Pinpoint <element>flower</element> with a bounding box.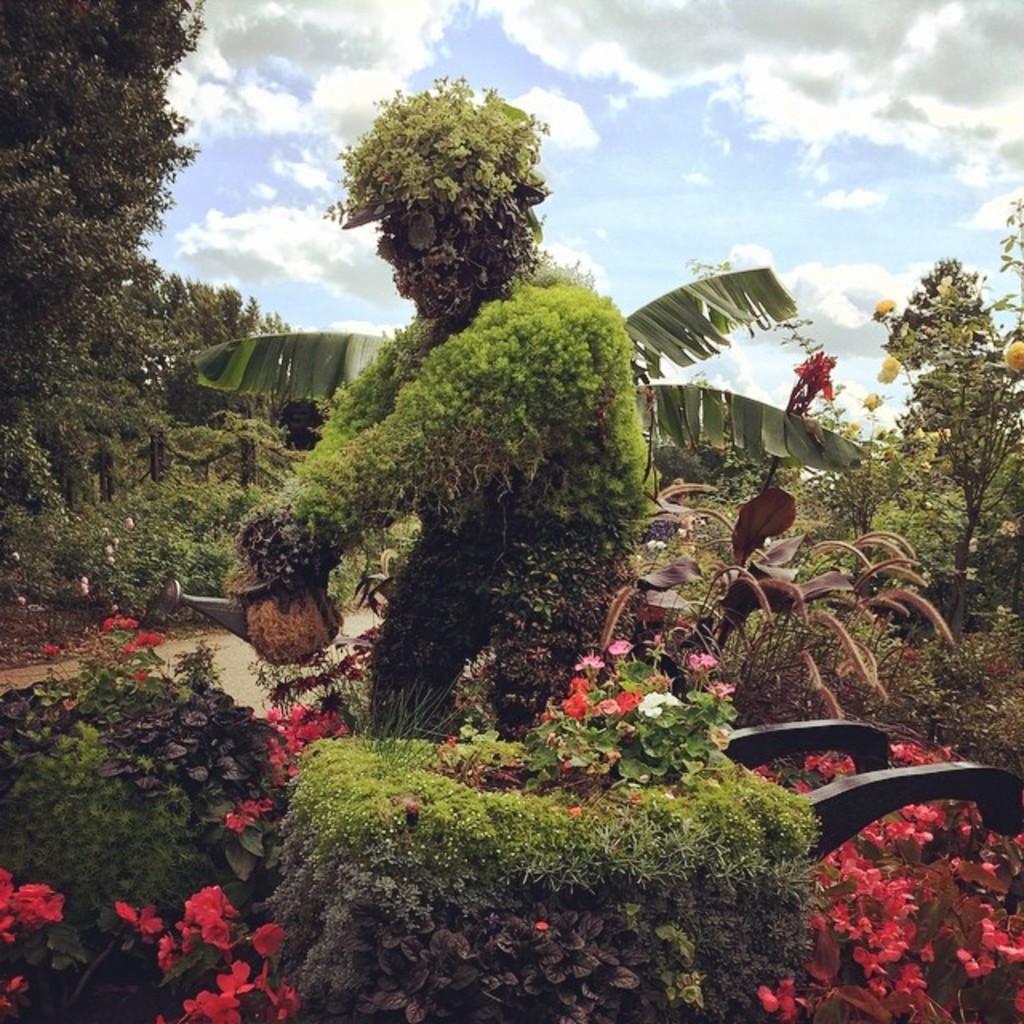
pyautogui.locateOnScreen(998, 602, 1018, 622).
